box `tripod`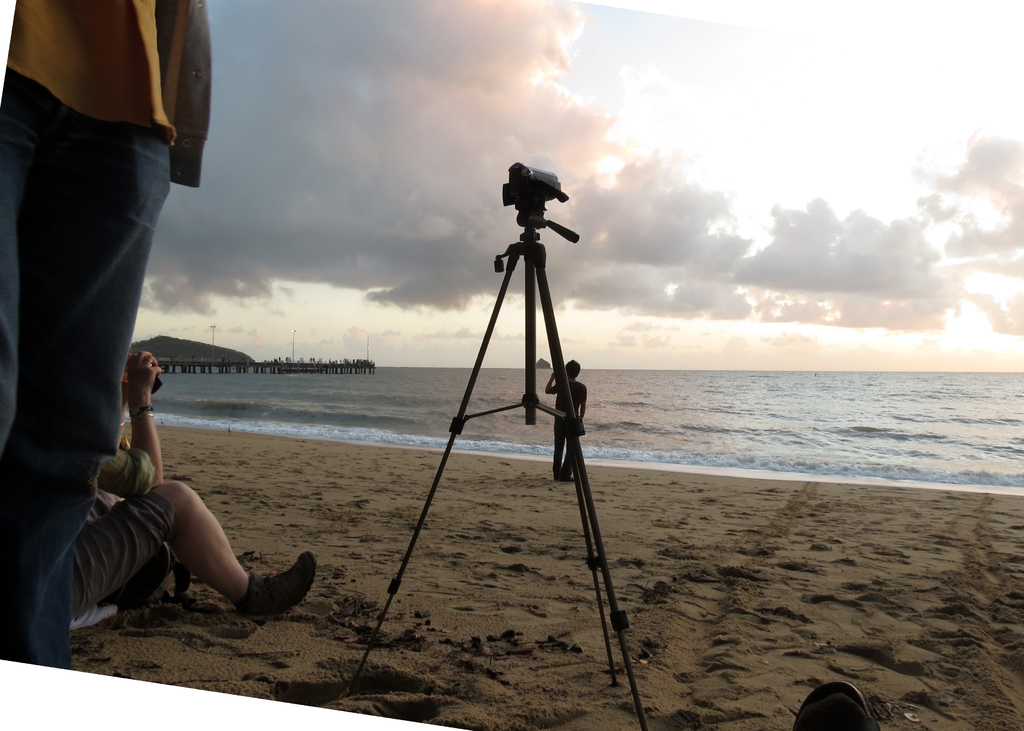
bbox(341, 209, 647, 730)
